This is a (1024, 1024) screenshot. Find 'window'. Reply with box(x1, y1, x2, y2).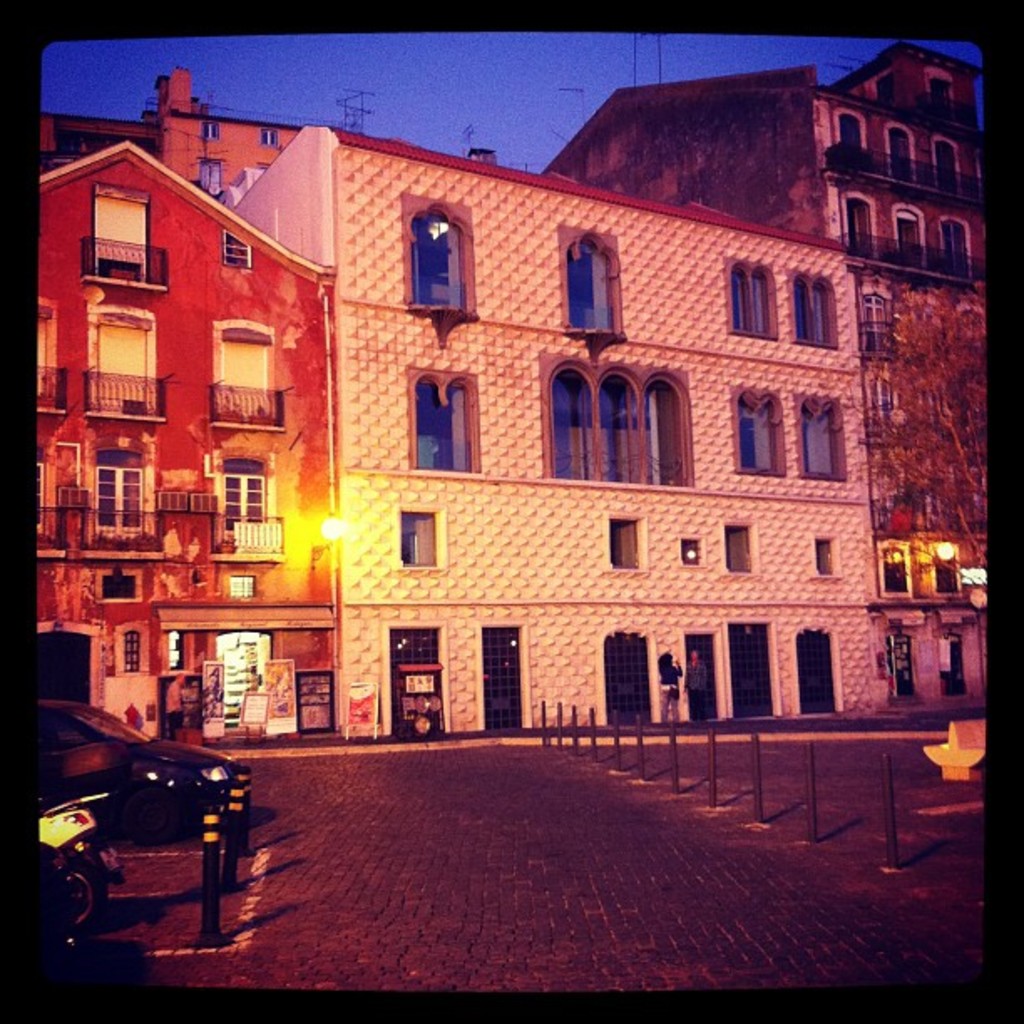
box(226, 468, 266, 542).
